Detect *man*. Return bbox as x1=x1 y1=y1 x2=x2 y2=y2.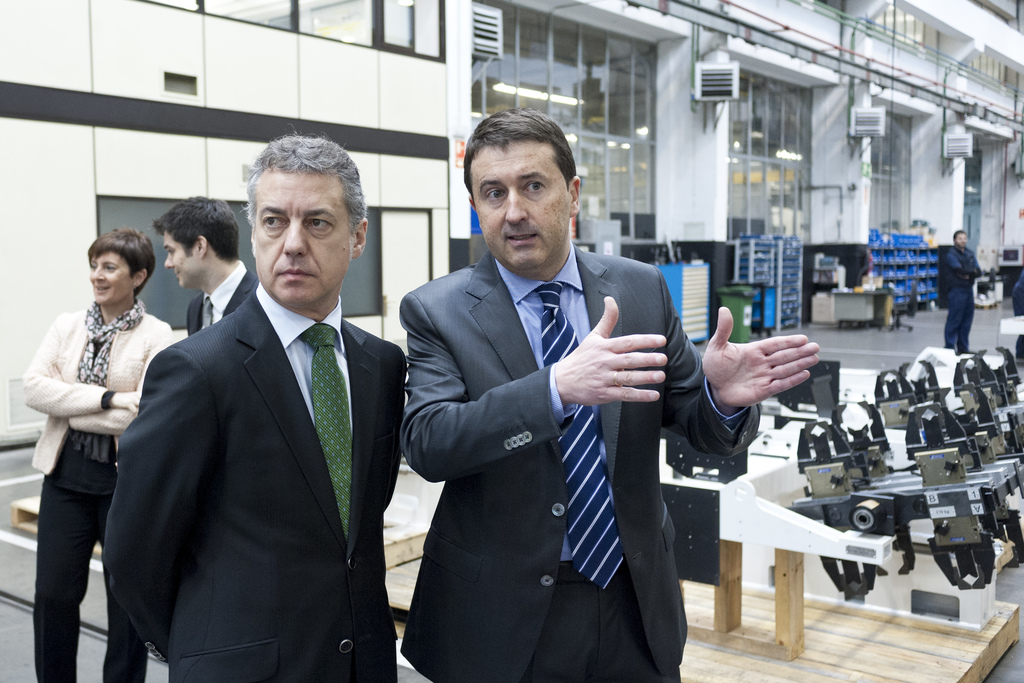
x1=942 y1=226 x2=988 y2=355.
